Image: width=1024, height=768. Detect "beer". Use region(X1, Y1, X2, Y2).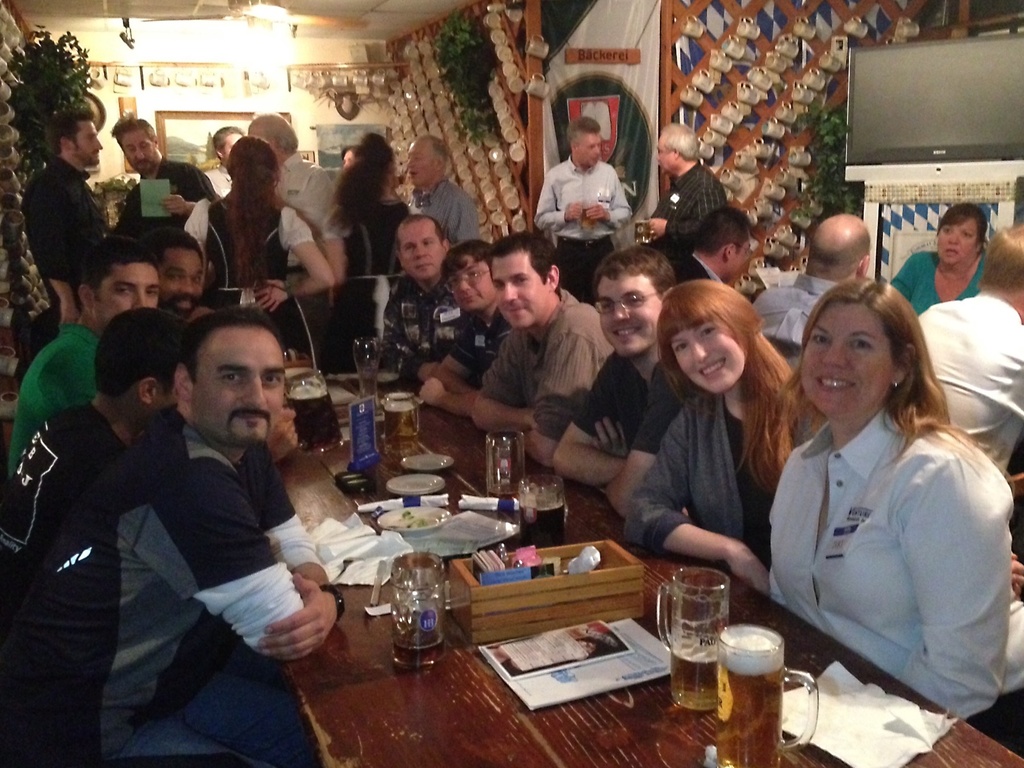
region(364, 548, 452, 662).
